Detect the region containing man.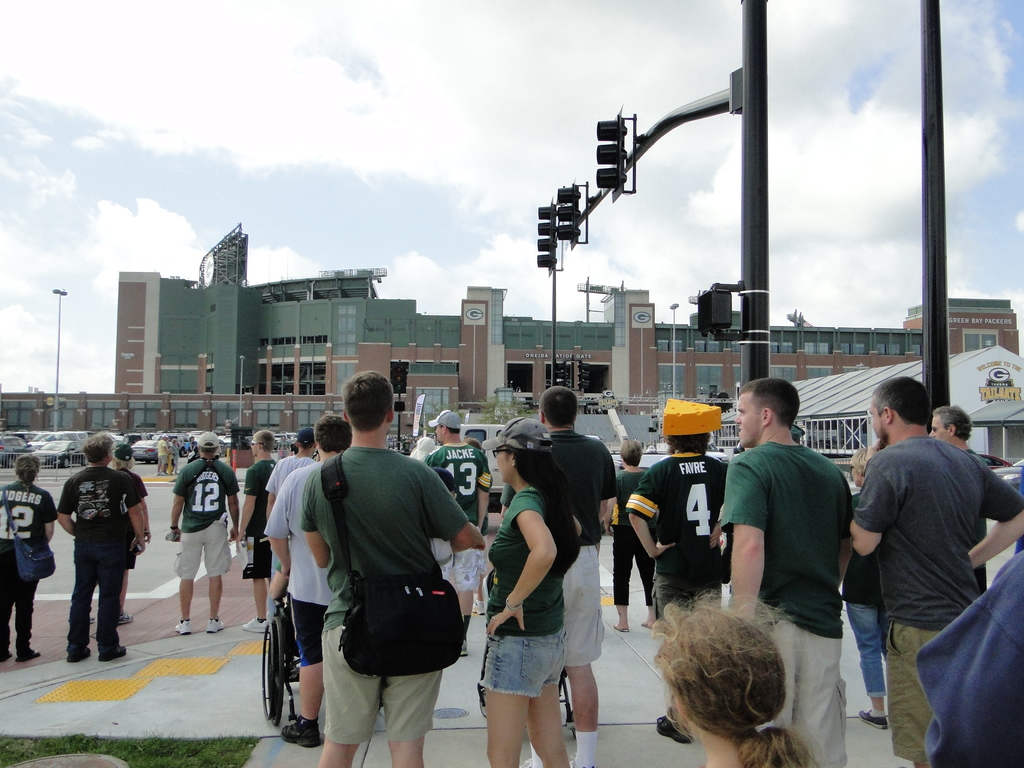
{"left": 262, "top": 409, "right": 365, "bottom": 750}.
